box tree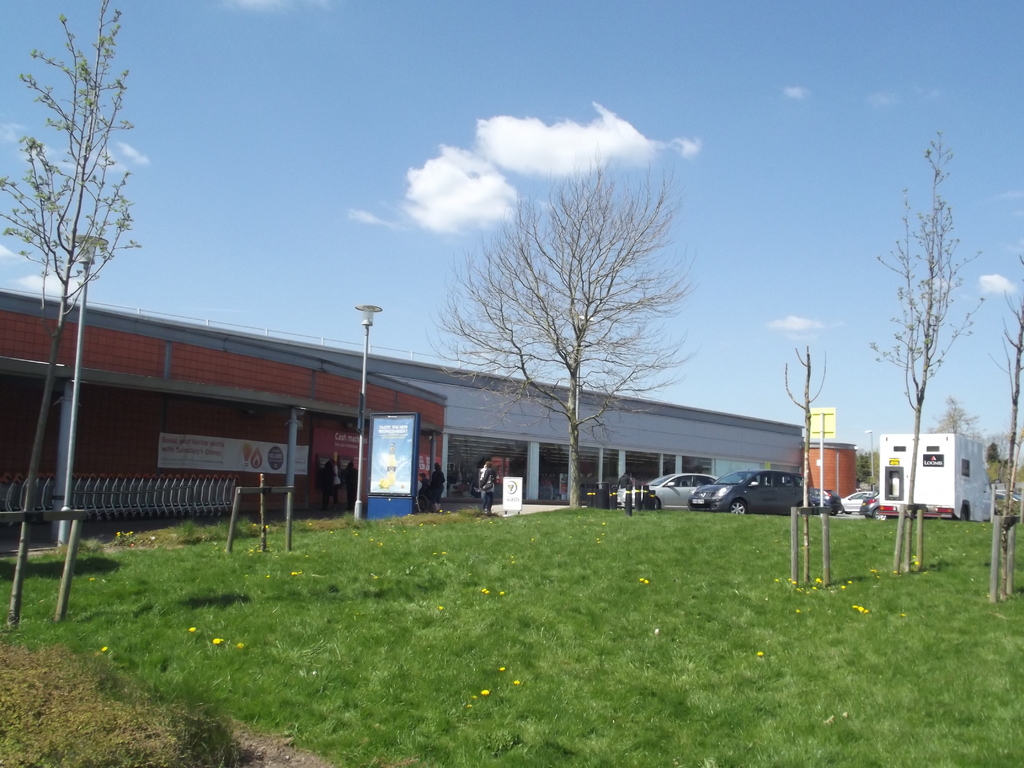
x1=421, y1=147, x2=694, y2=516
